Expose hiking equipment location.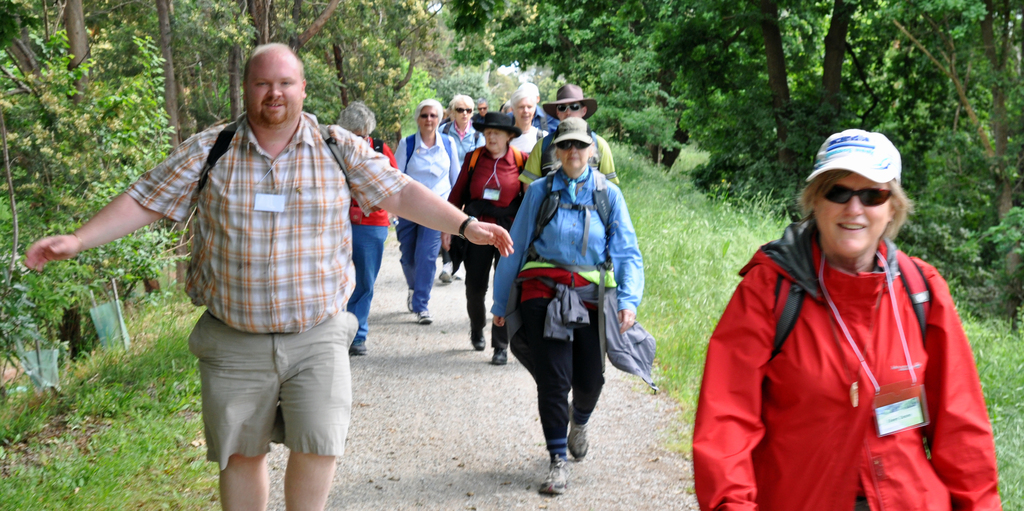
Exposed at detection(404, 289, 416, 321).
